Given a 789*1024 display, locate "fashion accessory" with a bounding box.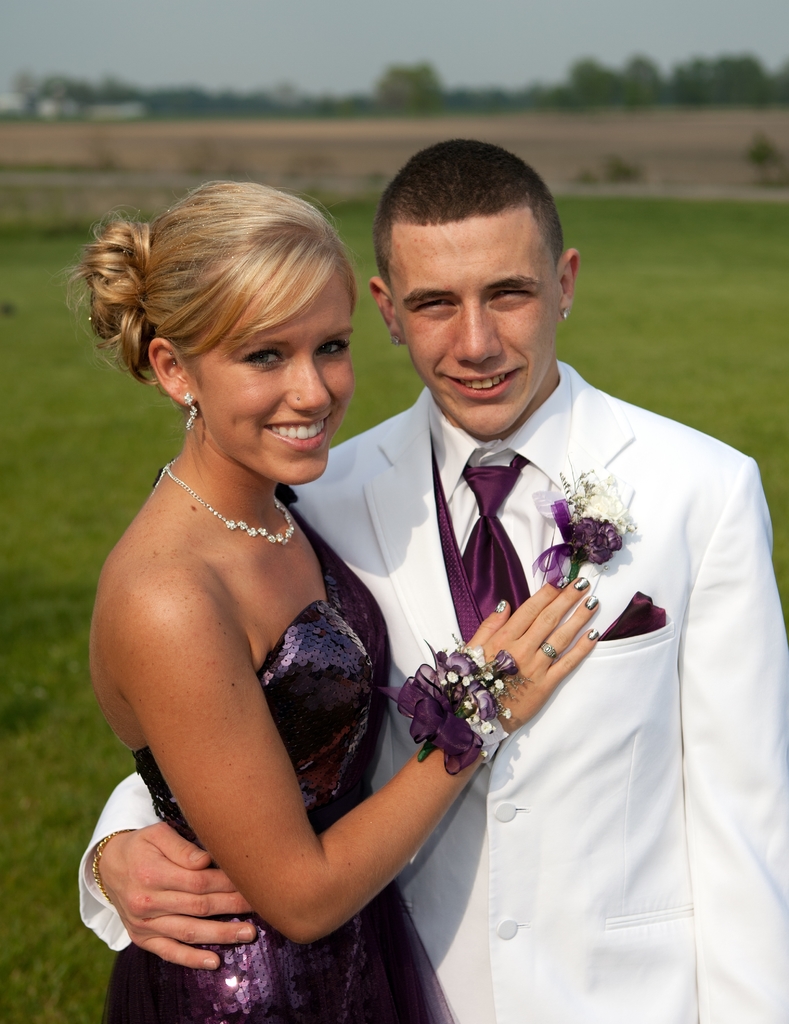
Located: Rect(157, 468, 295, 547).
